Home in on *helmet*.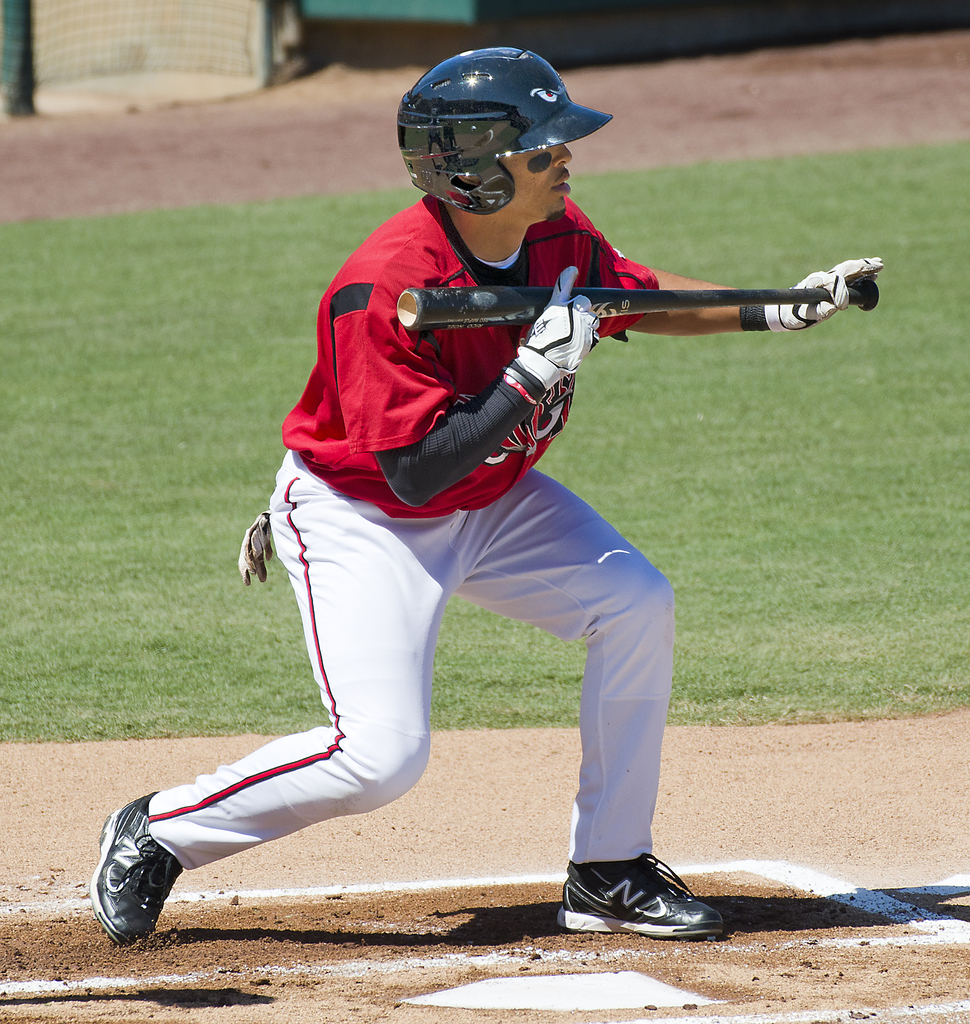
Homed in at bbox(416, 49, 602, 208).
